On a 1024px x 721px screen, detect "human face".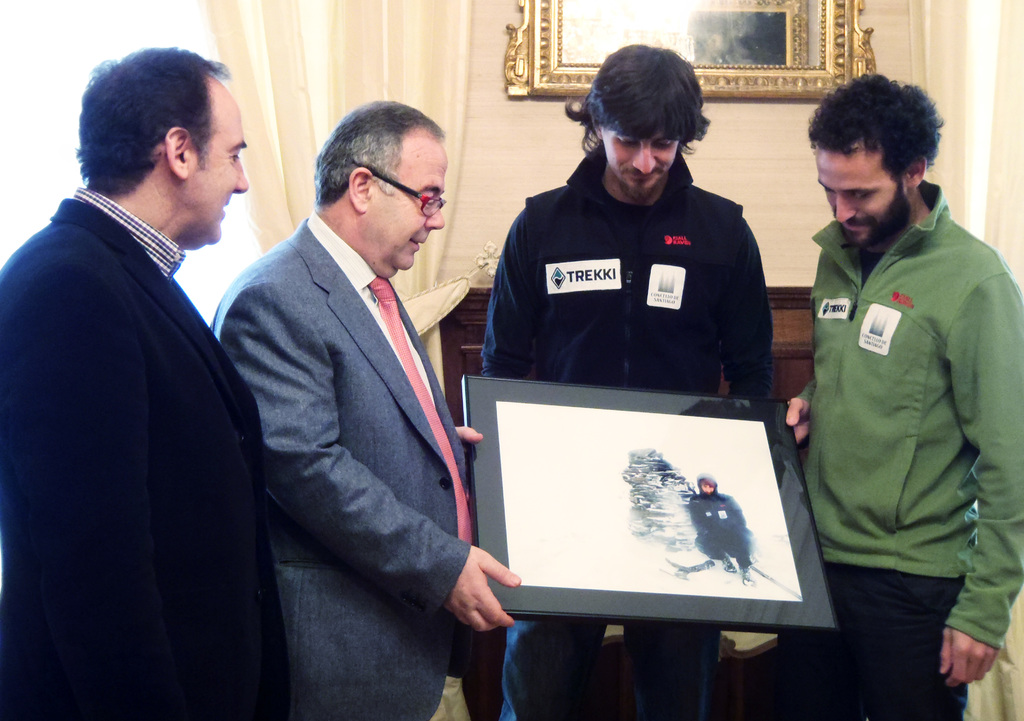
(left=699, top=476, right=716, bottom=495).
